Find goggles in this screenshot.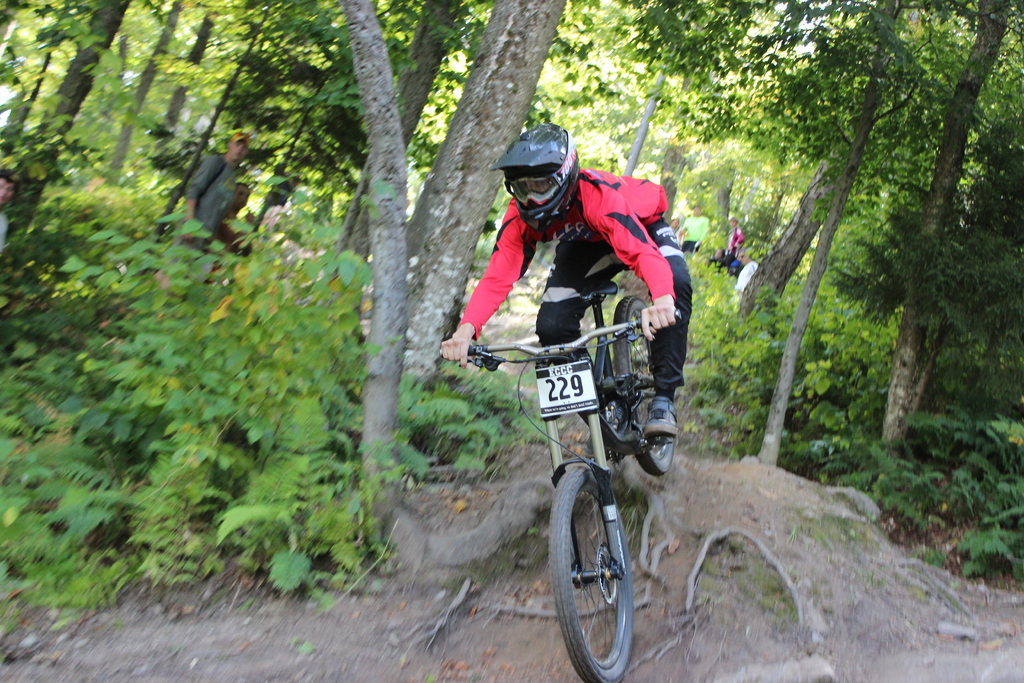
The bounding box for goggles is {"x1": 506, "y1": 177, "x2": 560, "y2": 201}.
